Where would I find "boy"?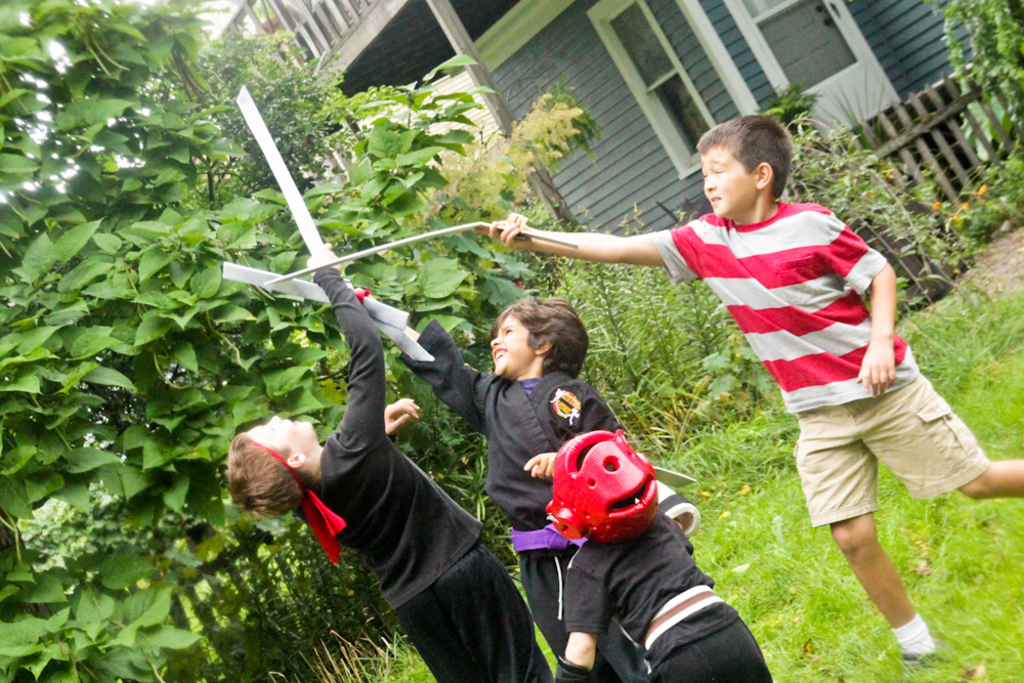
At [549, 428, 769, 682].
